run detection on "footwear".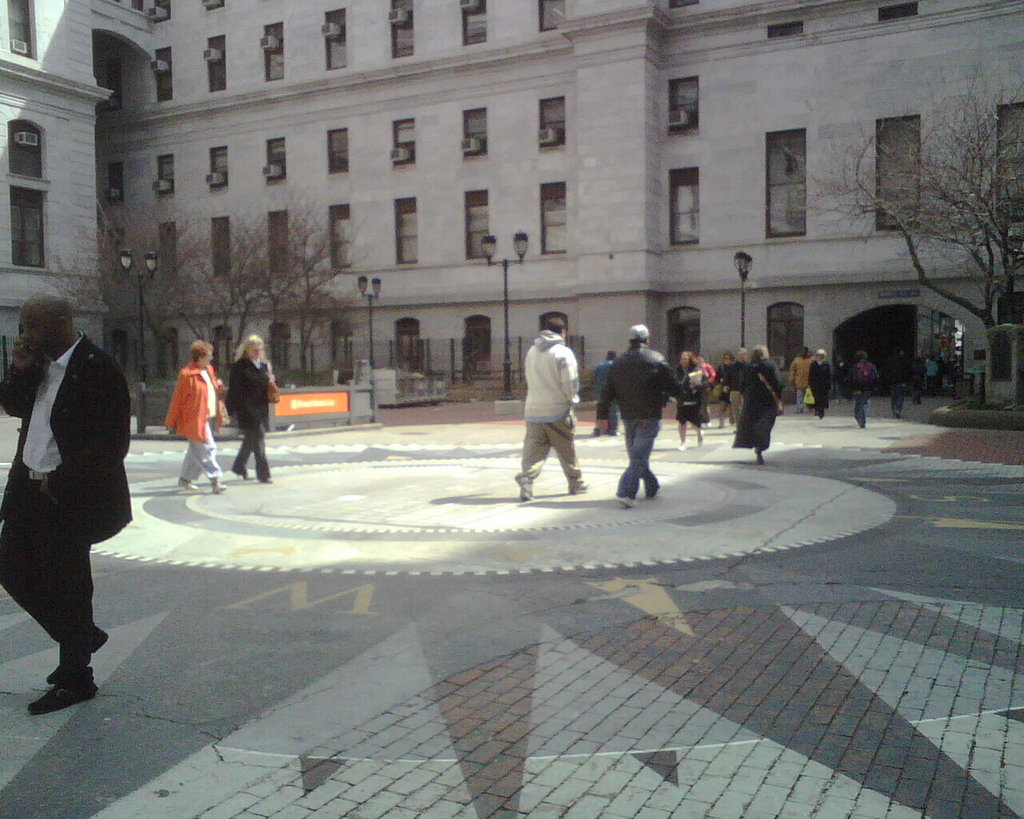
Result: {"x1": 231, "y1": 468, "x2": 254, "y2": 477}.
